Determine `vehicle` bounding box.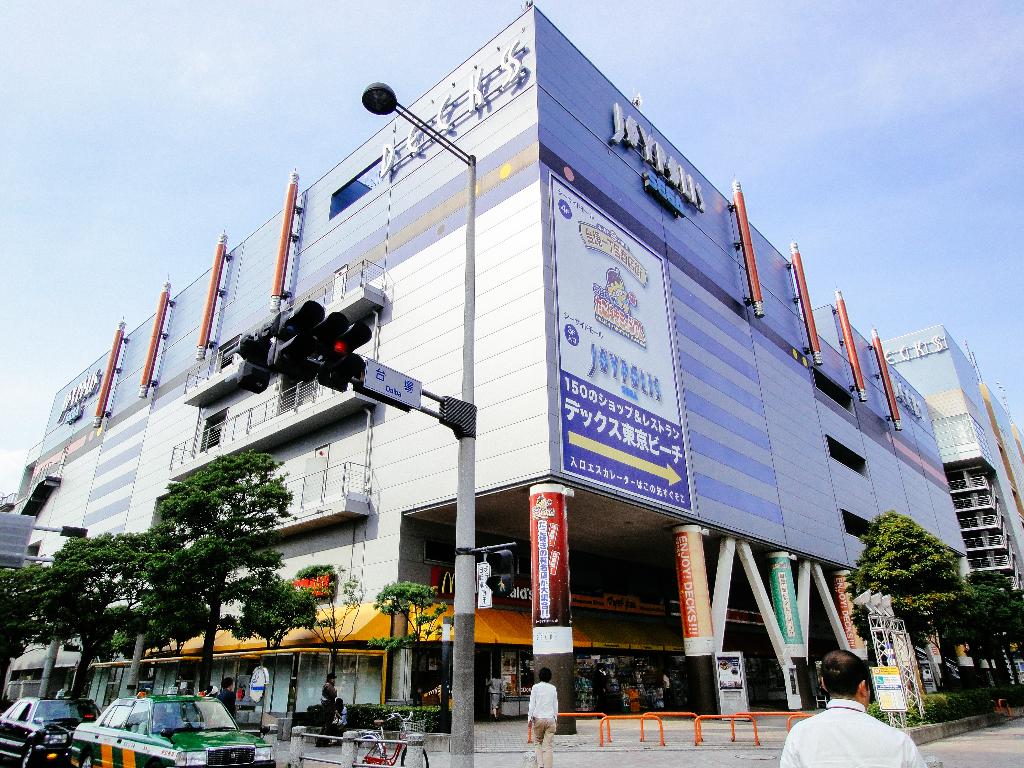
Determined: bbox=[350, 710, 433, 767].
